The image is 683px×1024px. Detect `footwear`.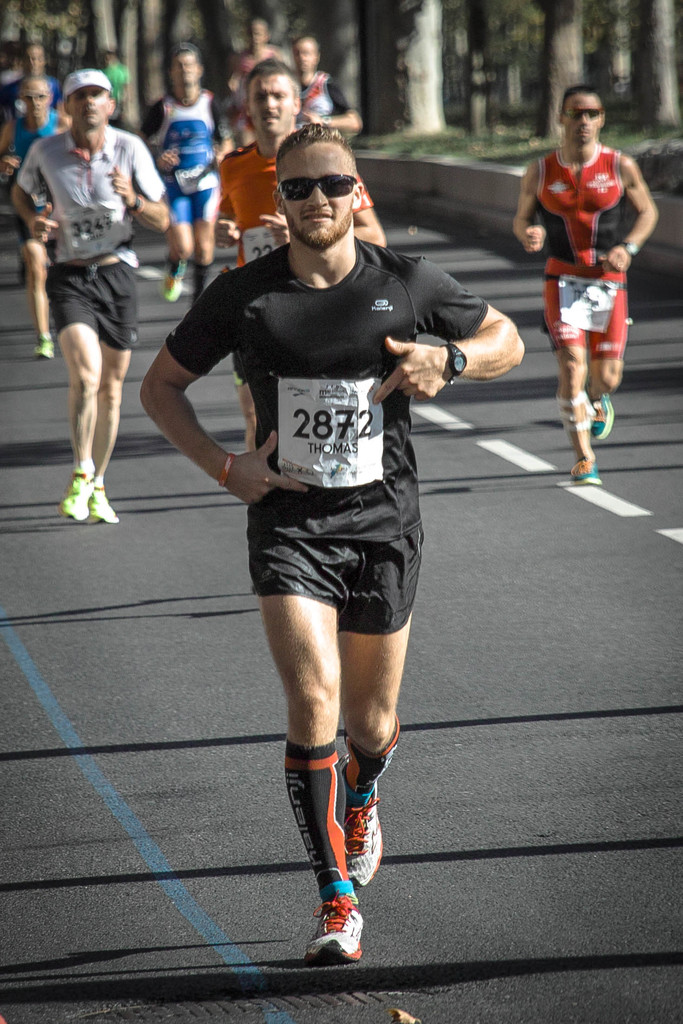
Detection: <bbox>583, 373, 616, 443</bbox>.
